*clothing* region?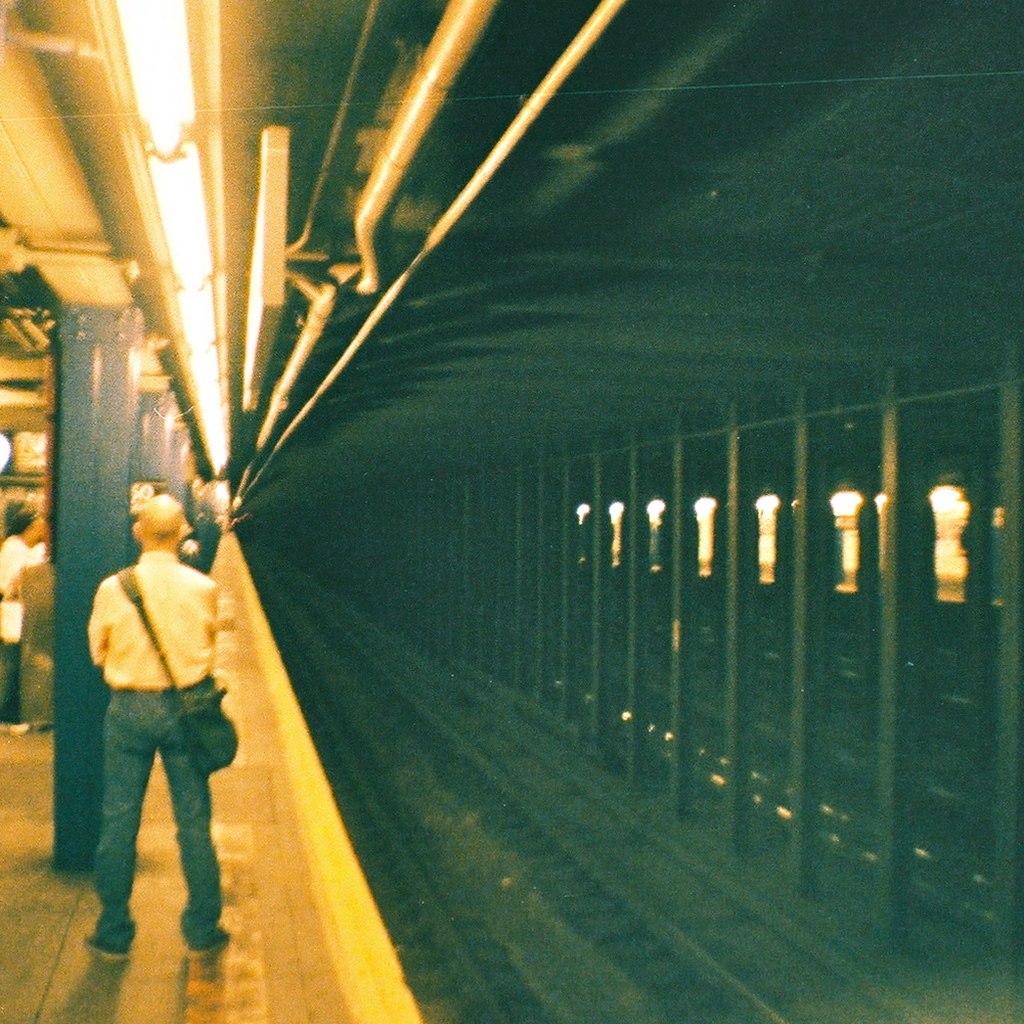
box(51, 431, 269, 941)
